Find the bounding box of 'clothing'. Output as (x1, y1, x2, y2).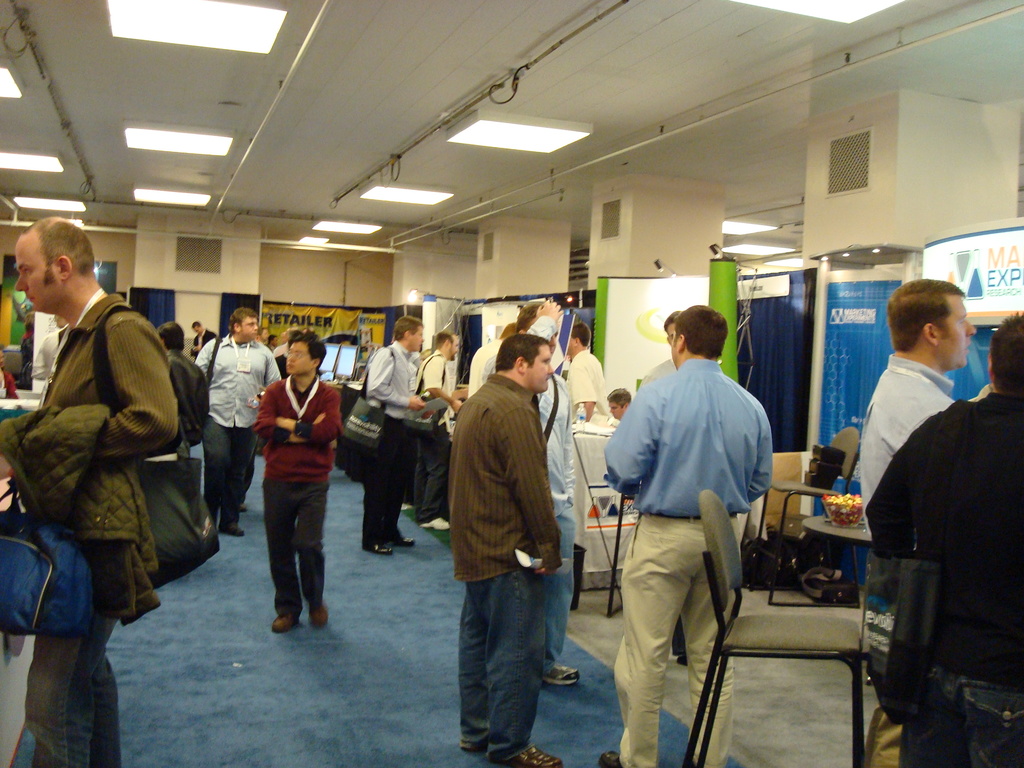
(599, 358, 772, 767).
